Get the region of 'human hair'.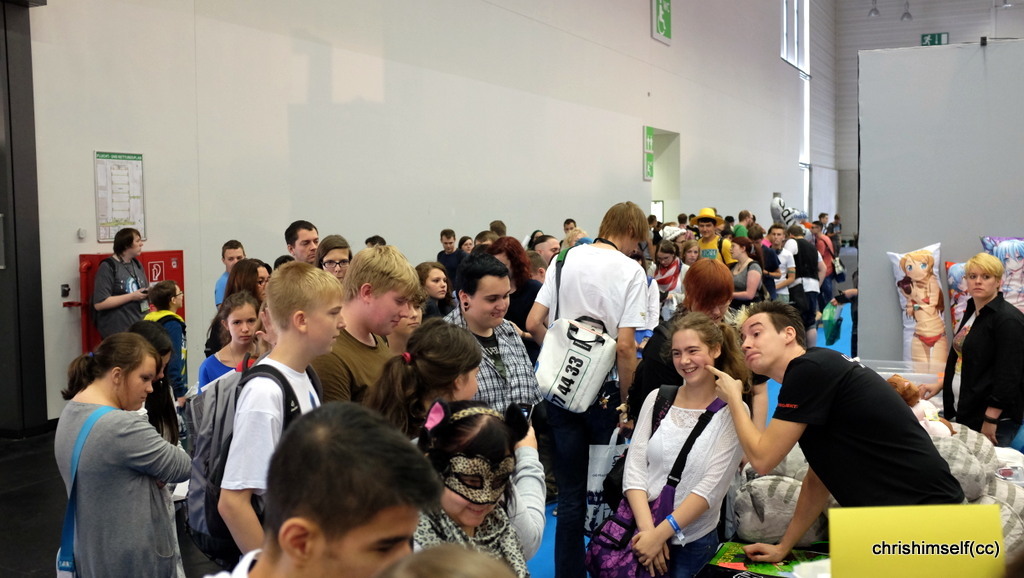
818,212,826,219.
